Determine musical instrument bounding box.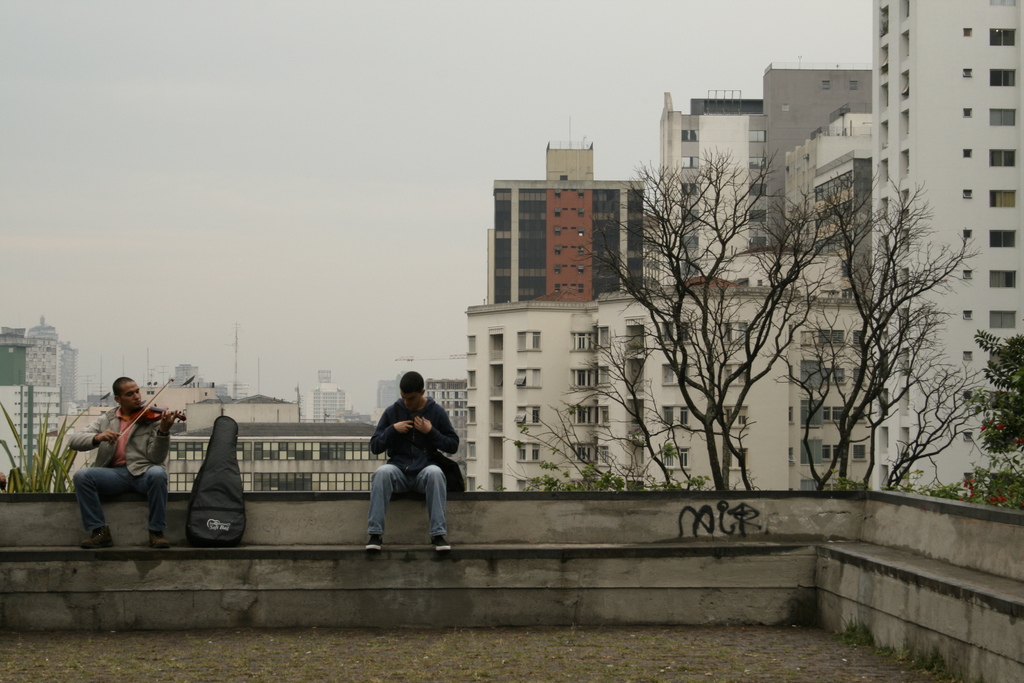
Determined: (108, 377, 192, 450).
